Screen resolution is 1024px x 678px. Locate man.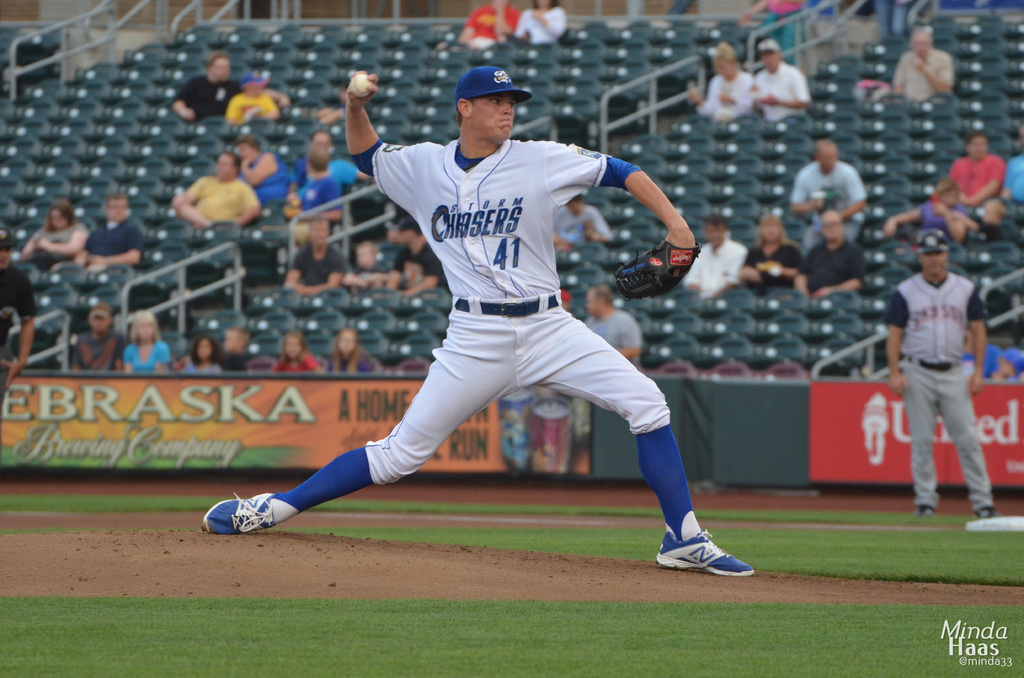
region(280, 218, 351, 294).
